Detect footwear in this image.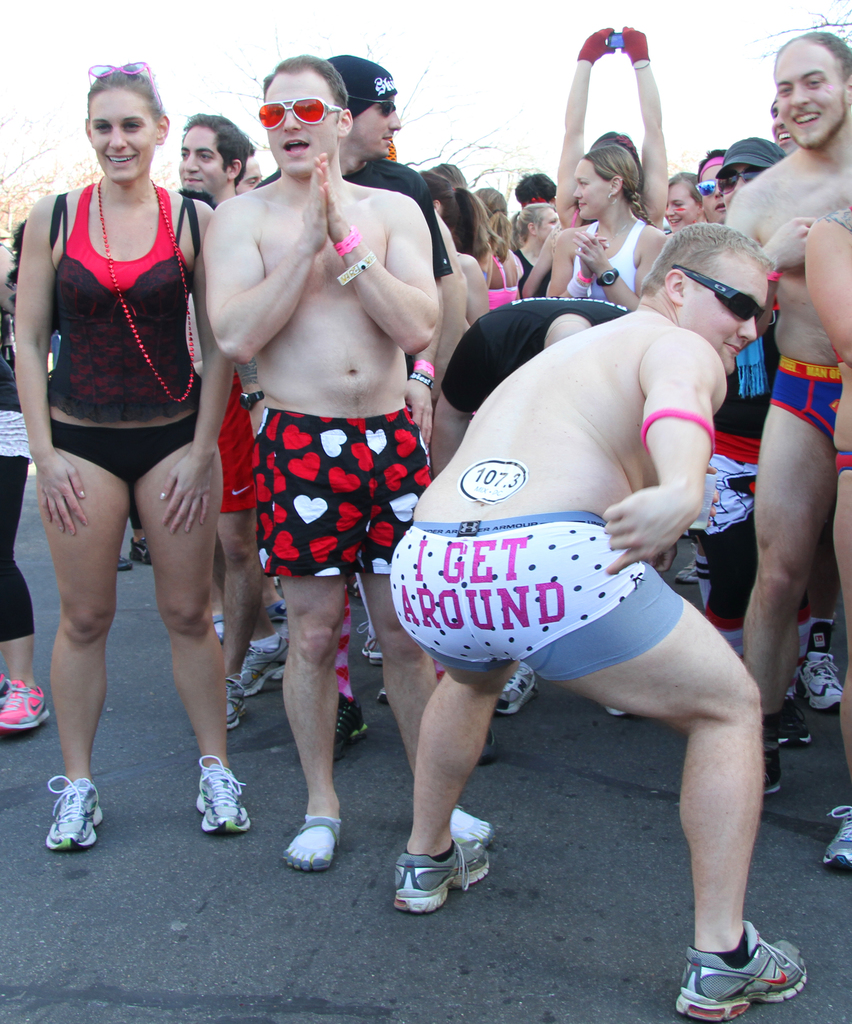
Detection: bbox=[395, 838, 496, 915].
